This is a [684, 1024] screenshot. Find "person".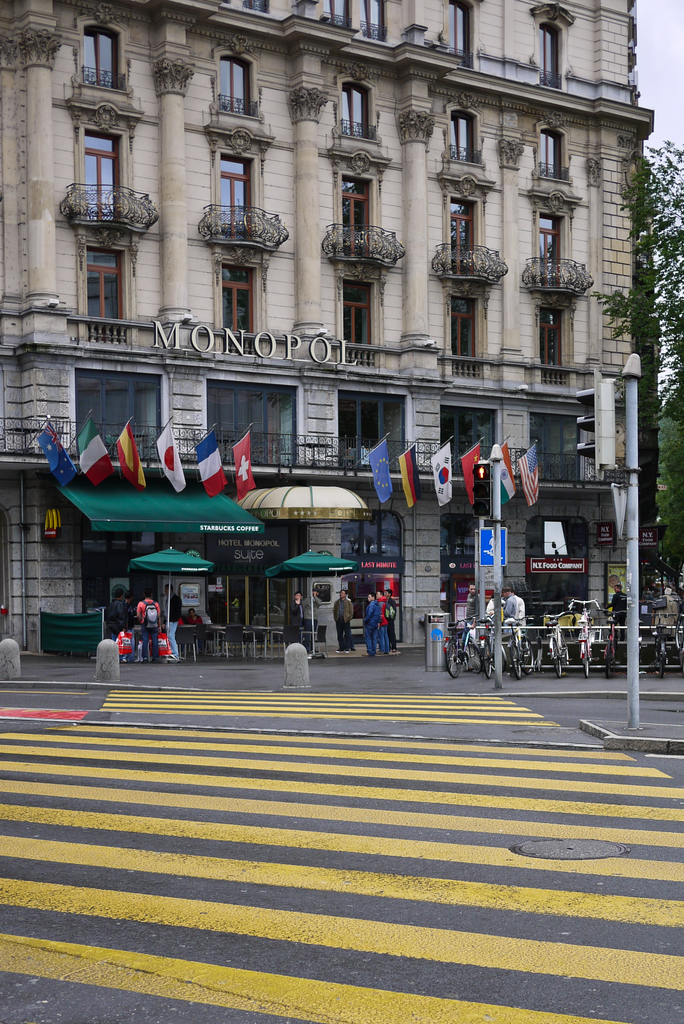
Bounding box: x1=279 y1=581 x2=305 y2=650.
